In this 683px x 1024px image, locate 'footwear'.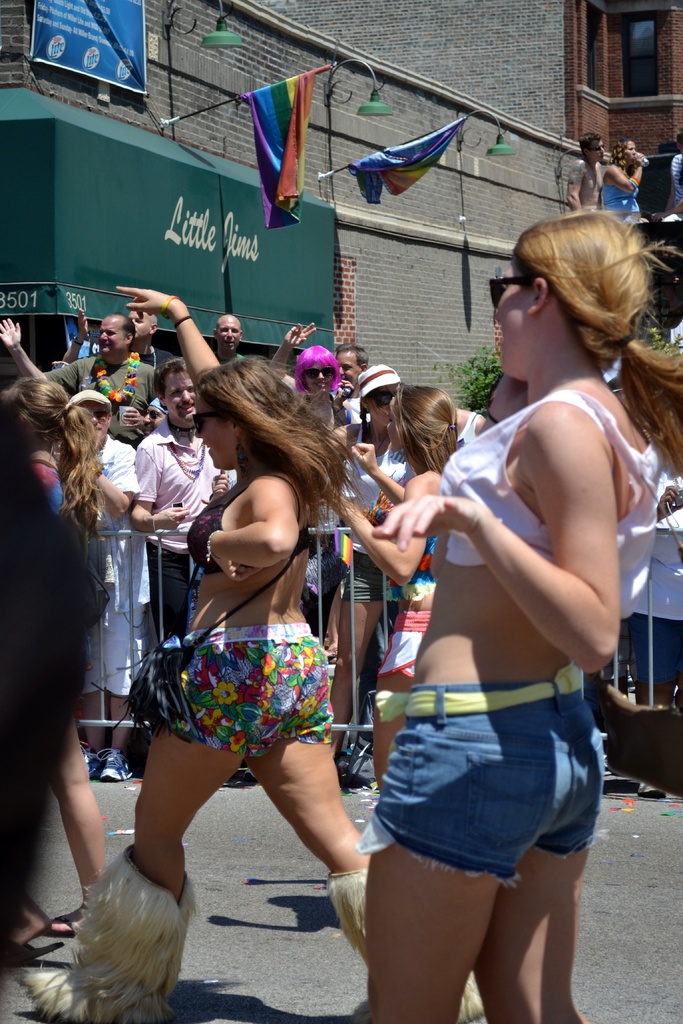
Bounding box: x1=86 y1=745 x2=105 y2=780.
